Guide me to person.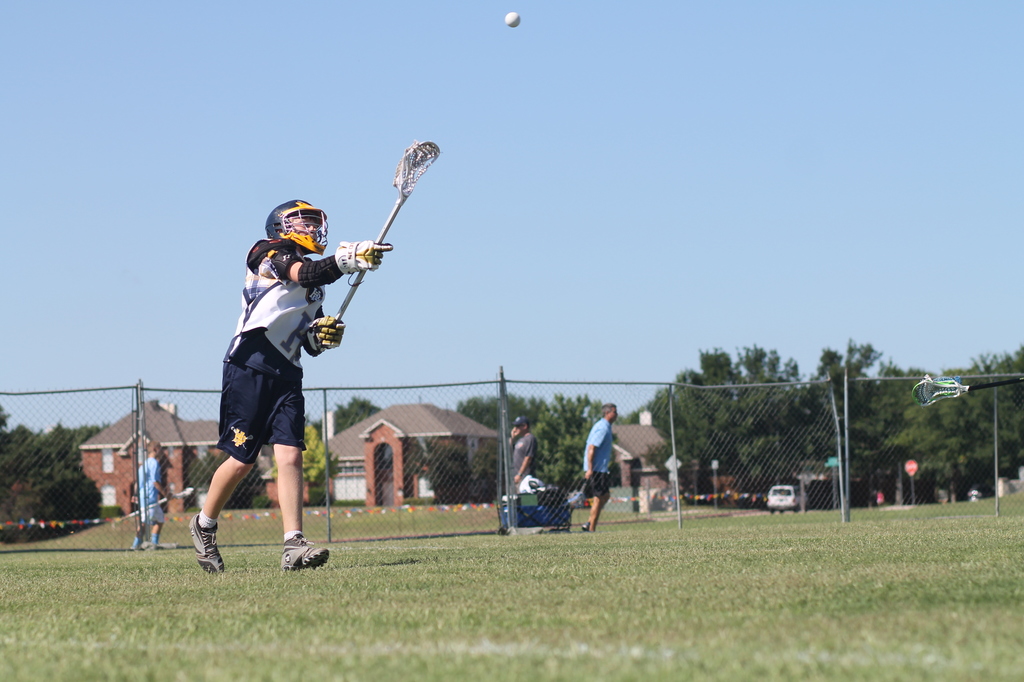
Guidance: 573 403 621 533.
